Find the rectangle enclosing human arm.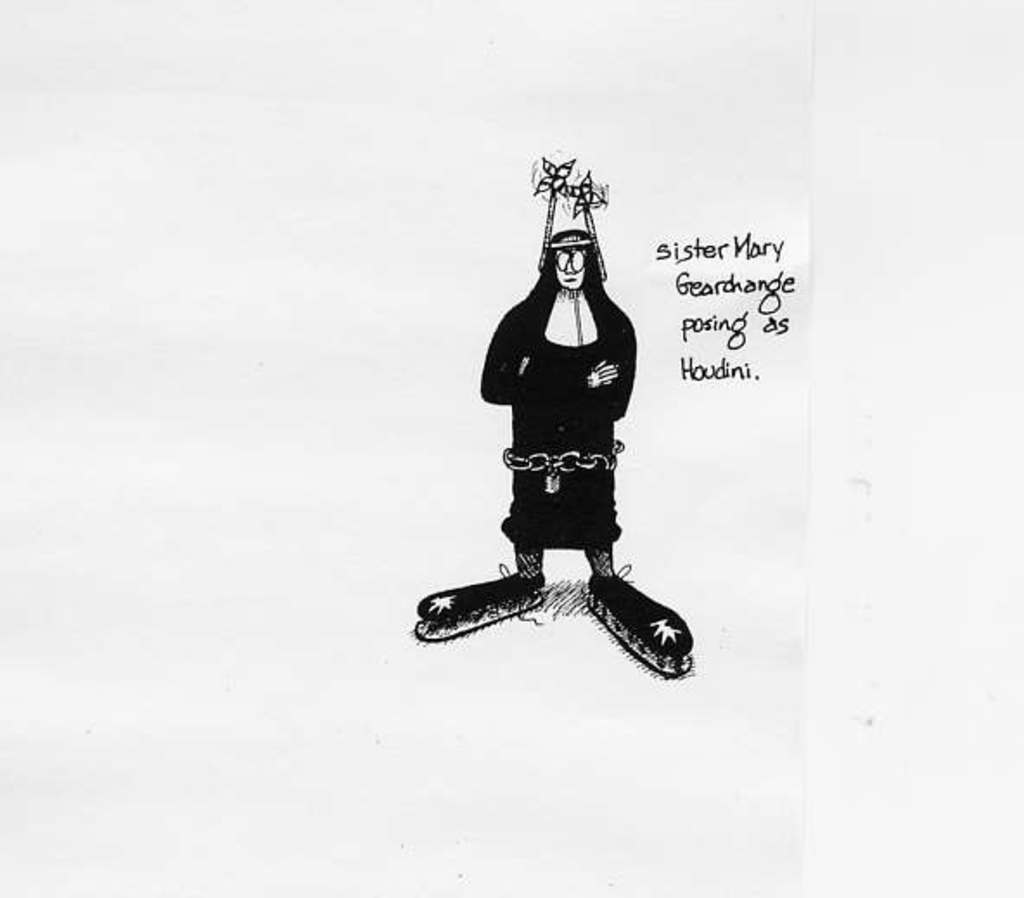
519:311:642:427.
